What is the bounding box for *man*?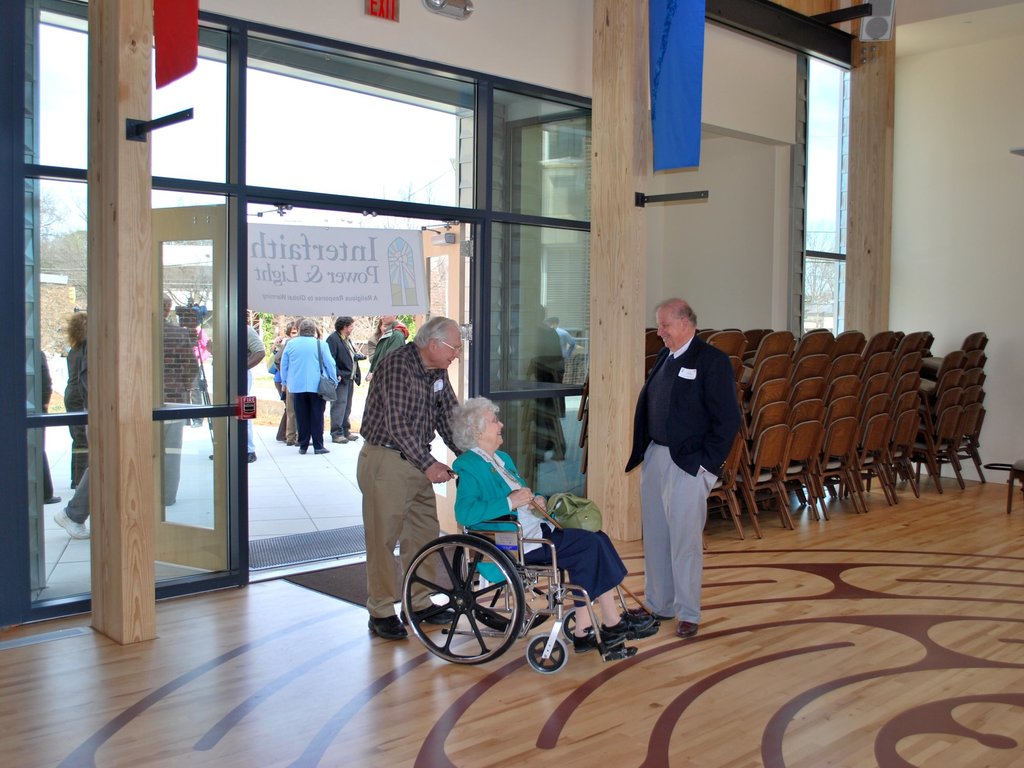
323:316:366:446.
